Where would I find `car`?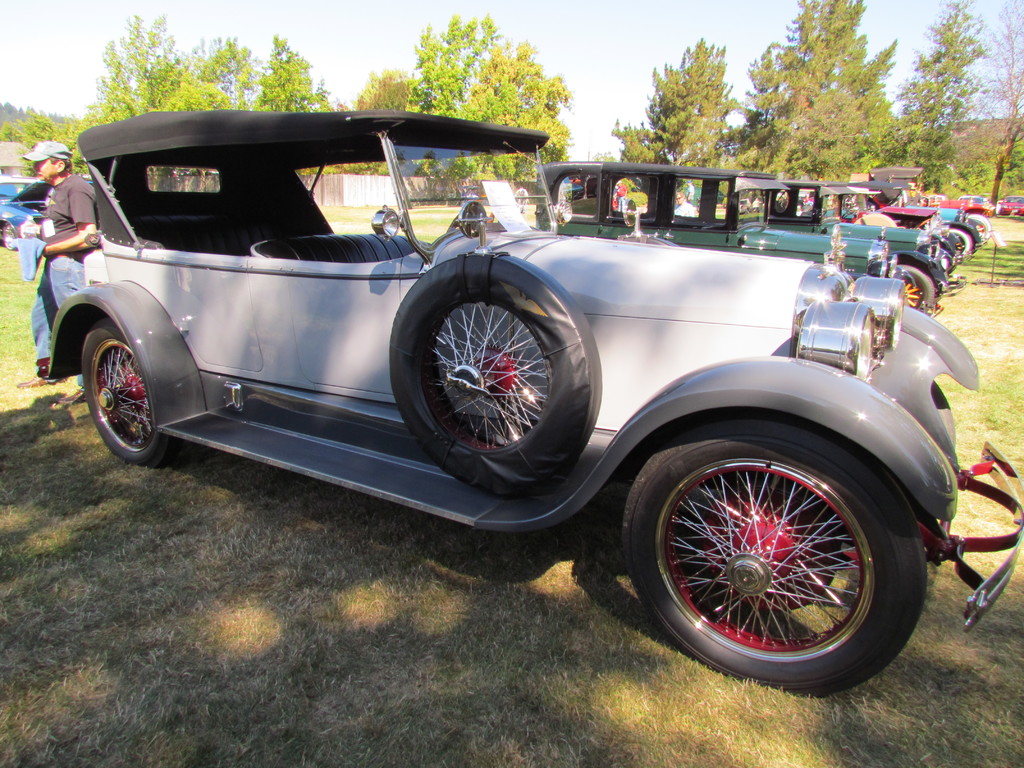
At pyautogui.locateOnScreen(0, 177, 97, 249).
